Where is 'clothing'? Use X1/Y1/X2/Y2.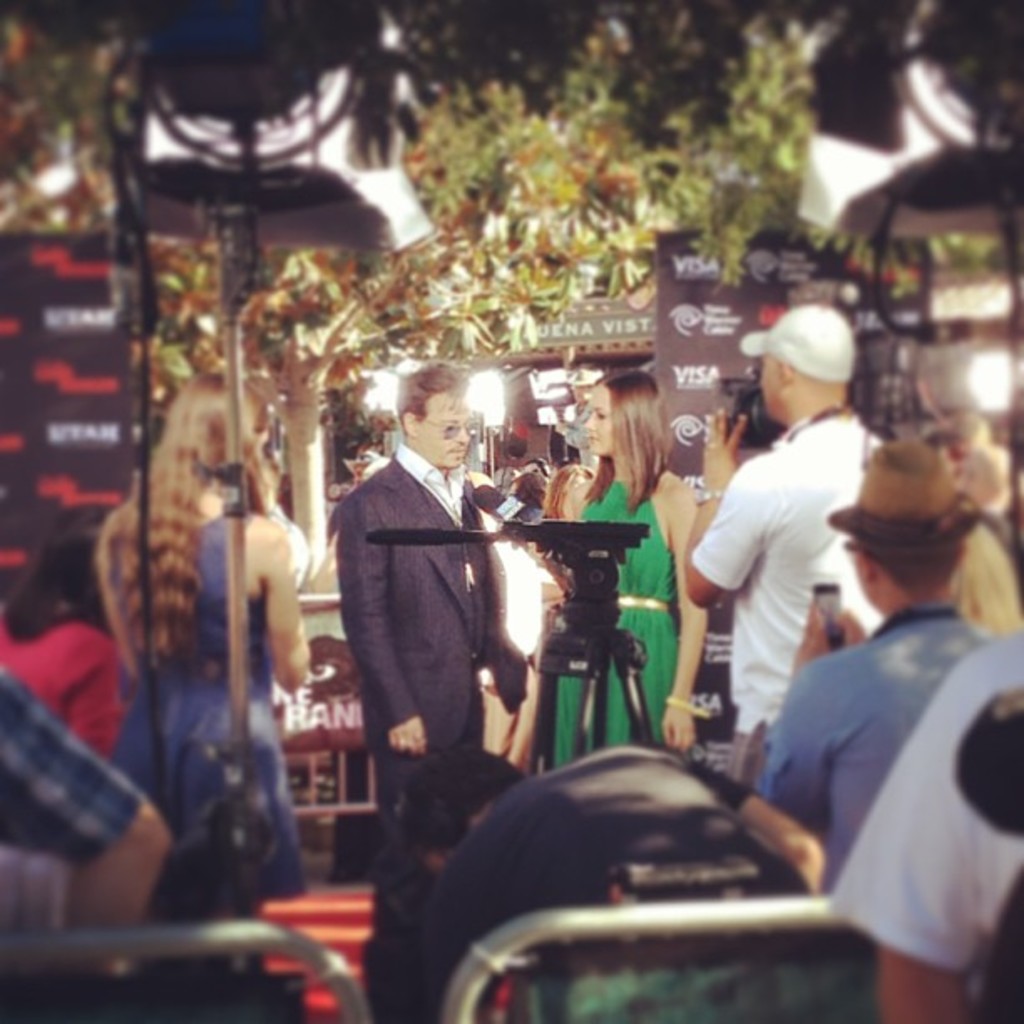
542/453/691/773.
